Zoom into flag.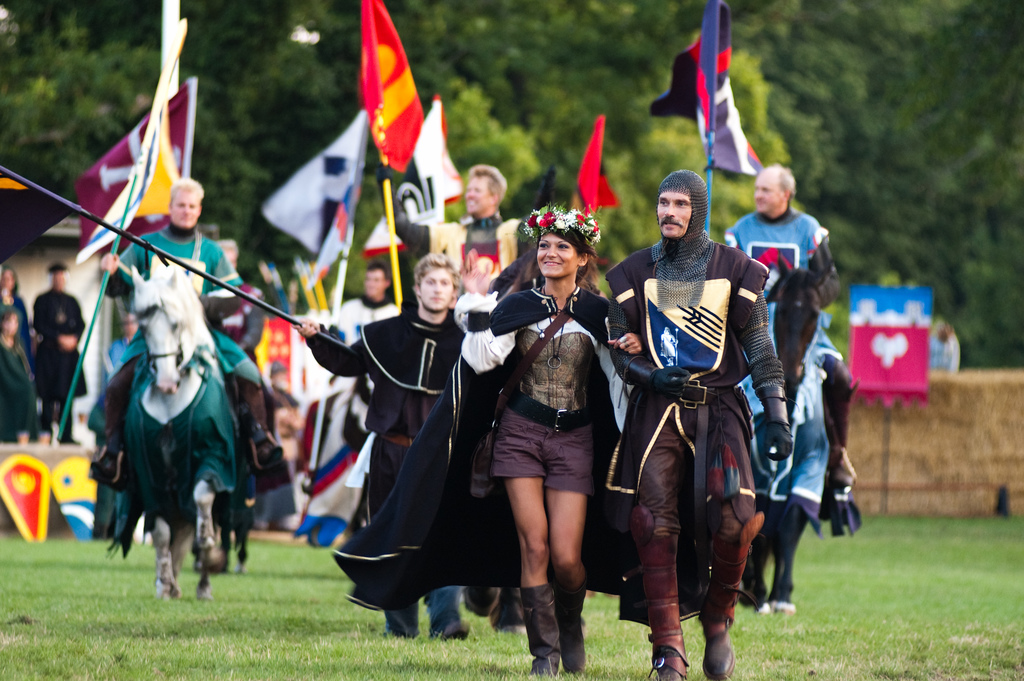
Zoom target: [left=76, top=78, right=193, bottom=263].
